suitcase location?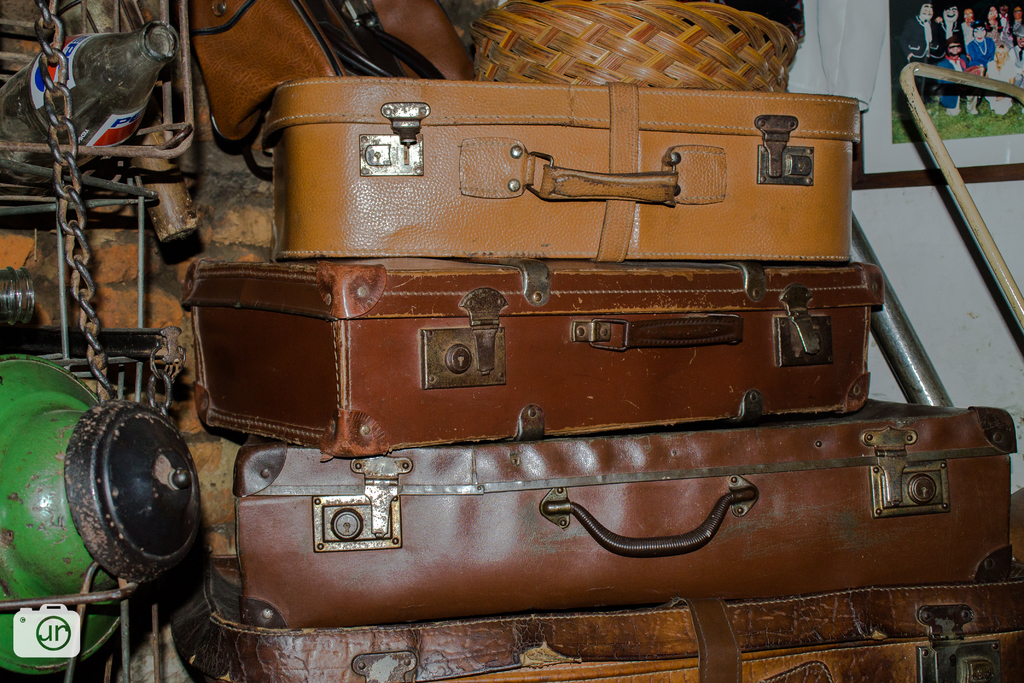
box=[177, 258, 890, 456]
